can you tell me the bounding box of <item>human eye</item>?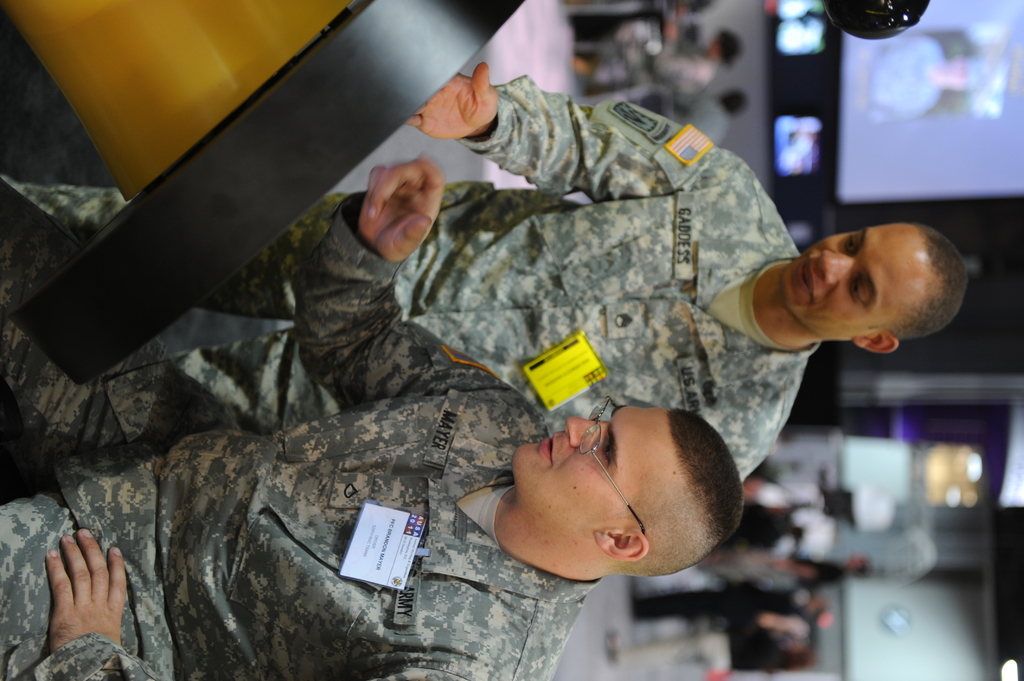
(x1=598, y1=435, x2=616, y2=466).
